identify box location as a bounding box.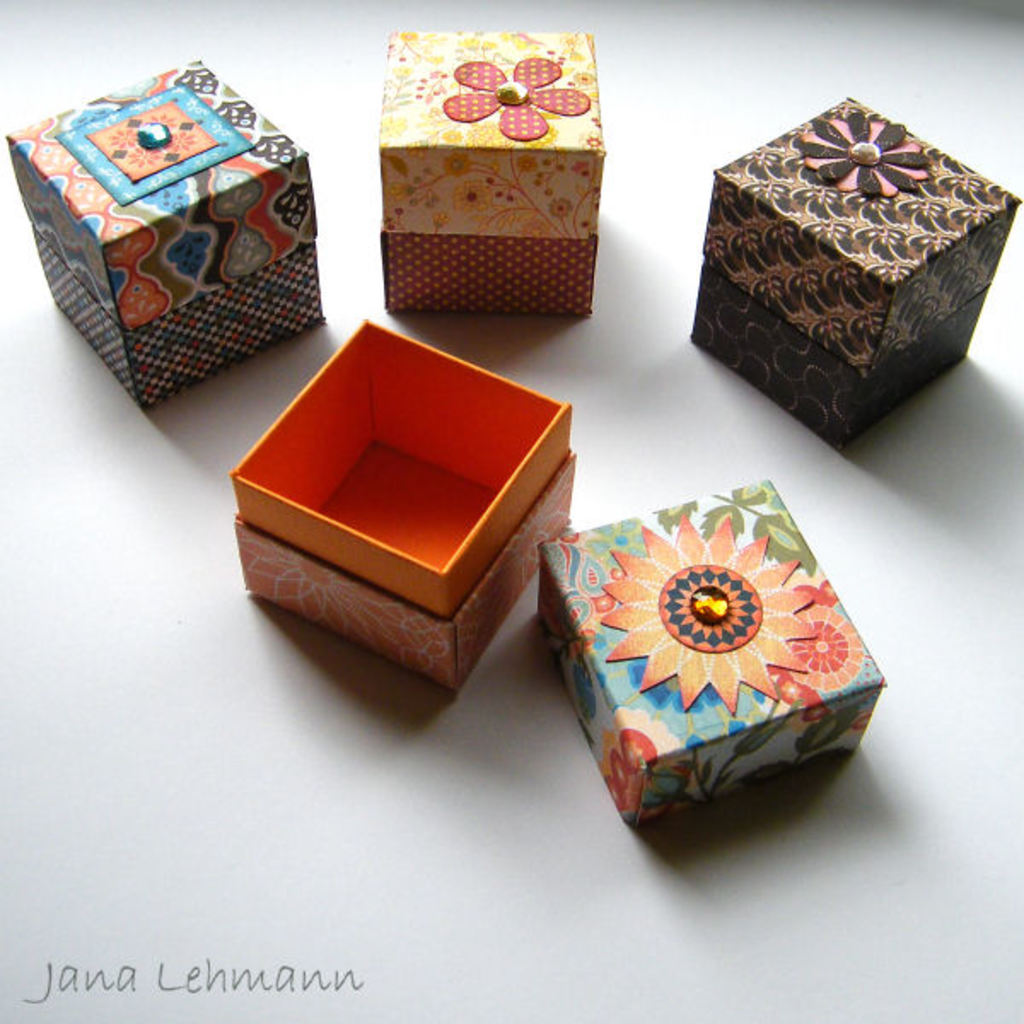
BBox(9, 55, 343, 410).
